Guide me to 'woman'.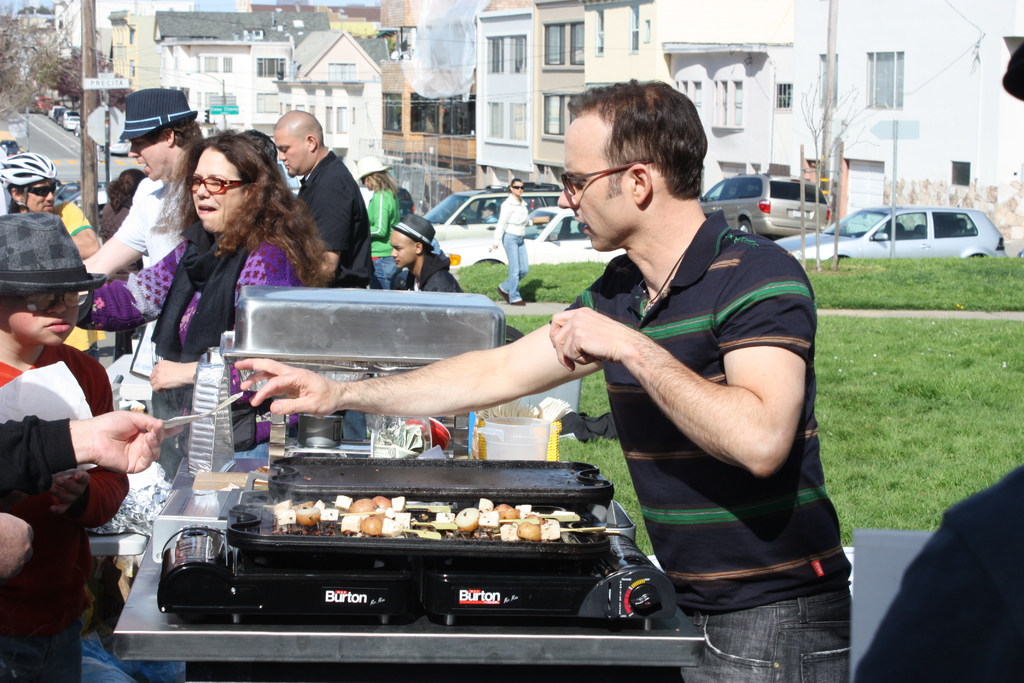
Guidance: (left=76, top=126, right=324, bottom=486).
